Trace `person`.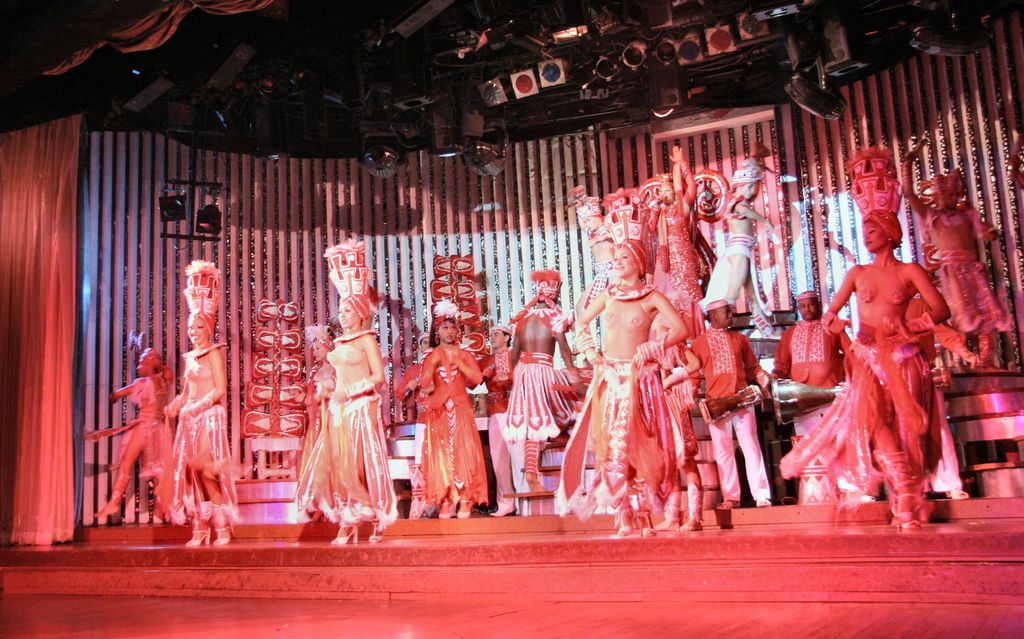
Traced to {"x1": 494, "y1": 284, "x2": 582, "y2": 493}.
